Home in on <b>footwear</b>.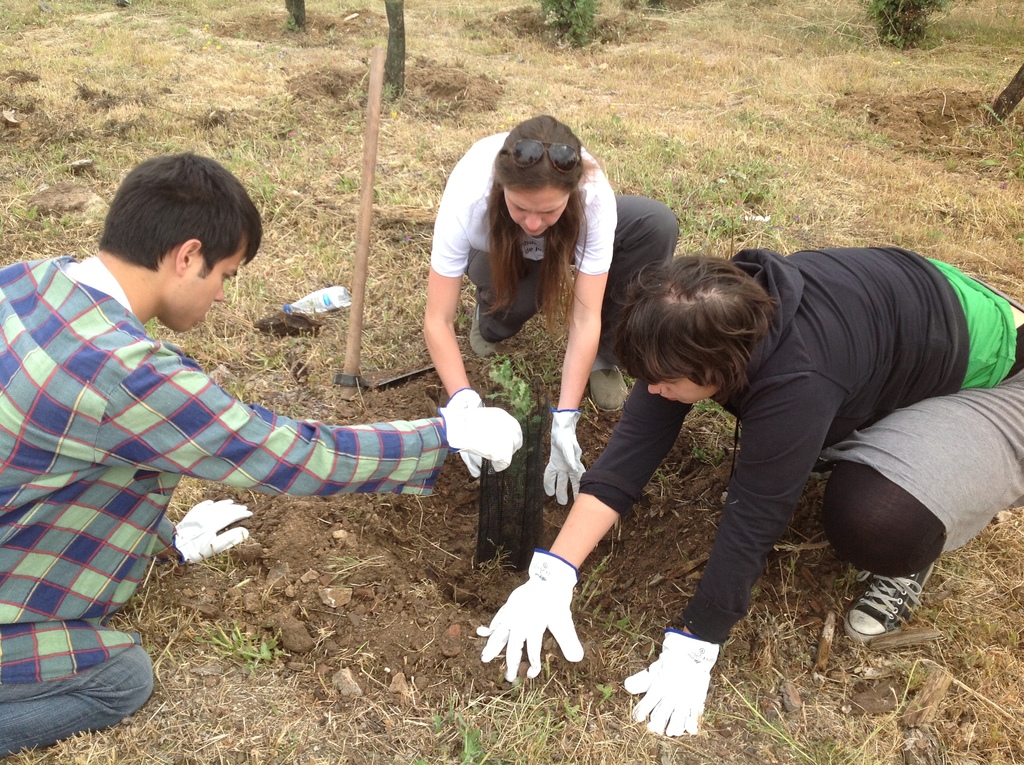
Homed in at [587, 352, 629, 413].
